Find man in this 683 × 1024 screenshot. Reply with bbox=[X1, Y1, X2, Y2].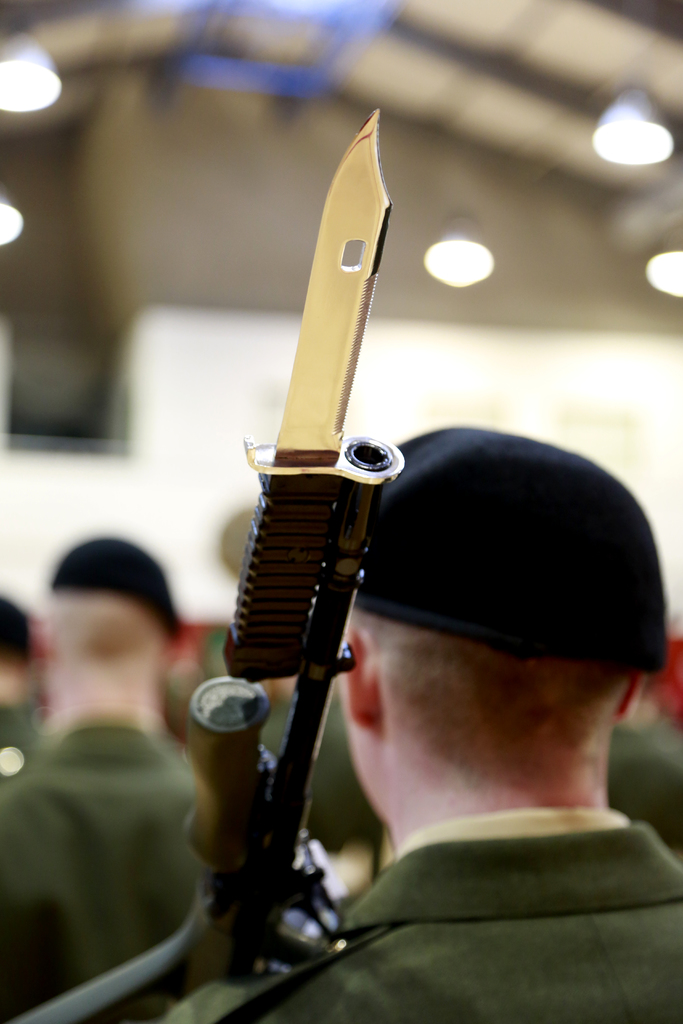
bbox=[0, 527, 227, 1023].
